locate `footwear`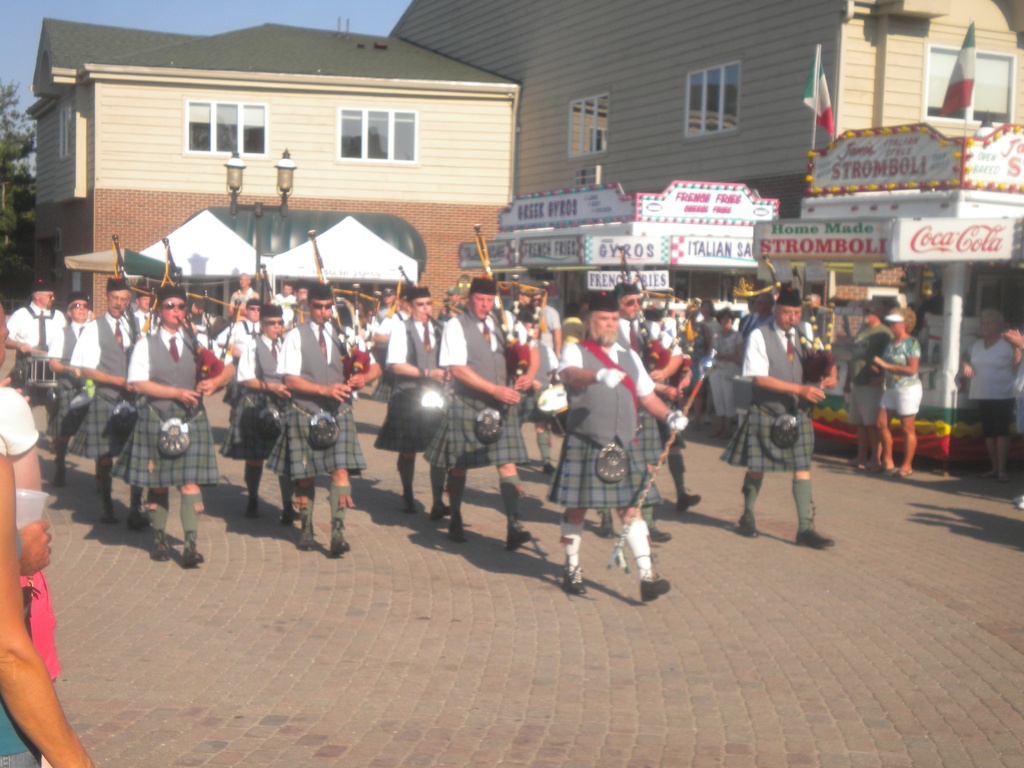
left=248, top=505, right=259, bottom=516
